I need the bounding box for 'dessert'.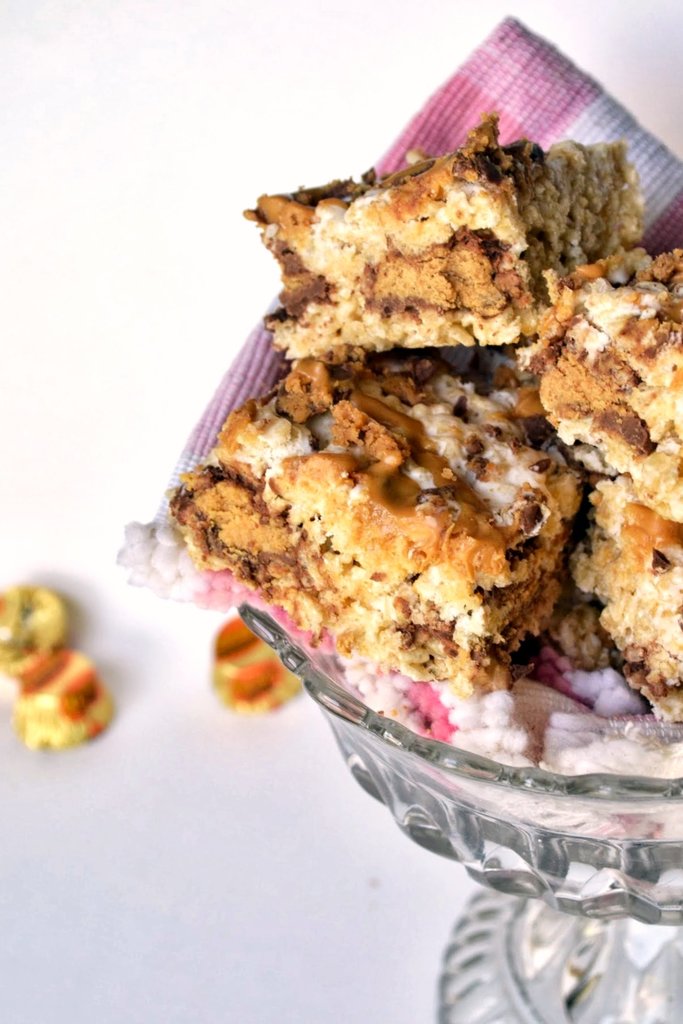
Here it is: l=169, t=240, r=682, b=765.
